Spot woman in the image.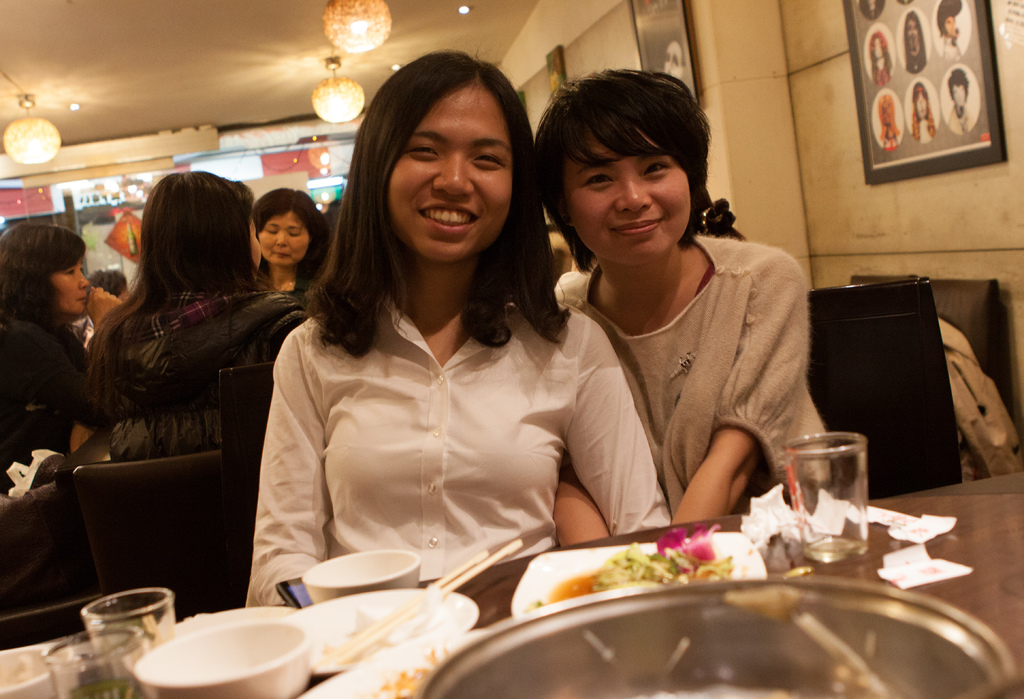
woman found at 535/63/826/547.
